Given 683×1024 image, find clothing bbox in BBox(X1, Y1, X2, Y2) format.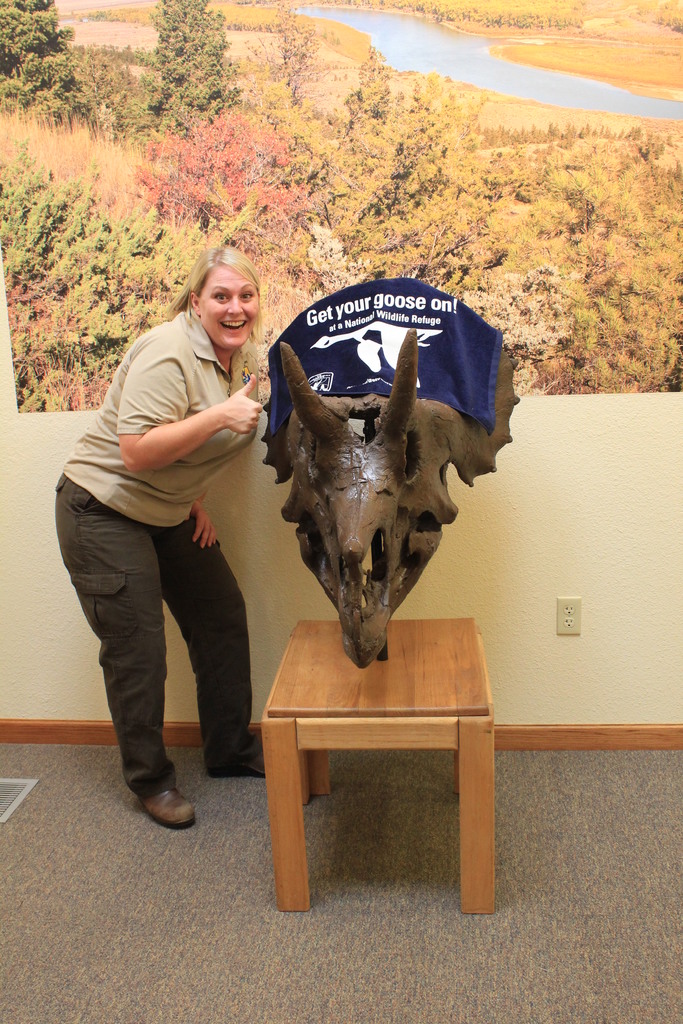
BBox(54, 307, 252, 798).
